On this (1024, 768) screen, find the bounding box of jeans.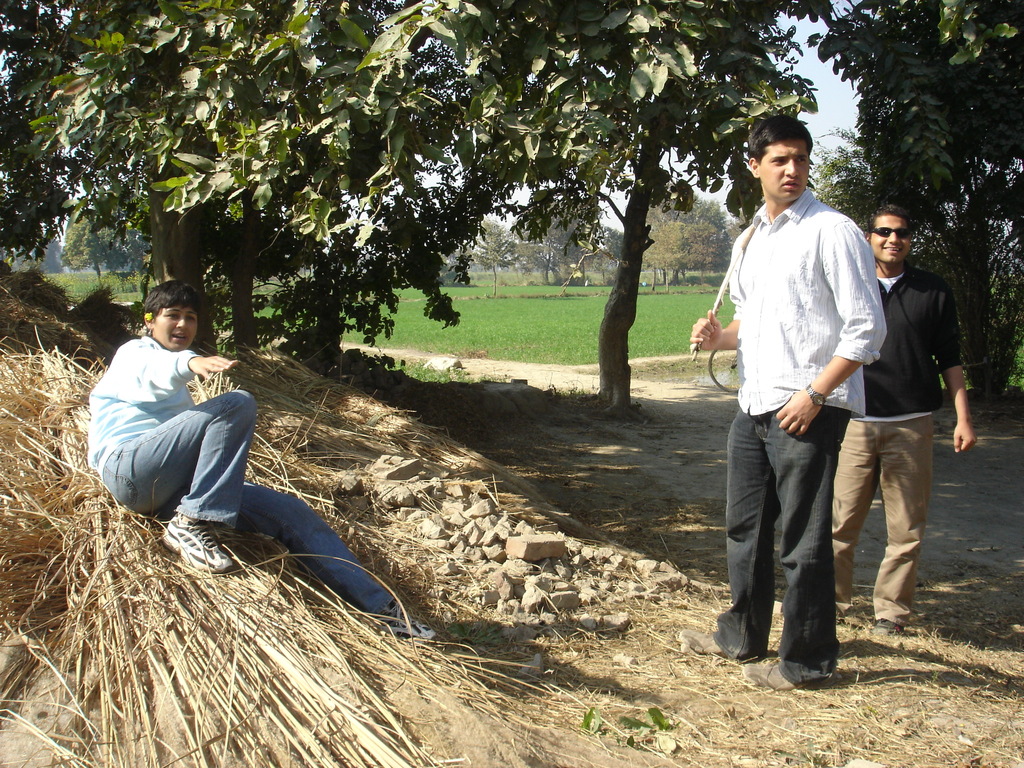
Bounding box: 739:397:870:691.
